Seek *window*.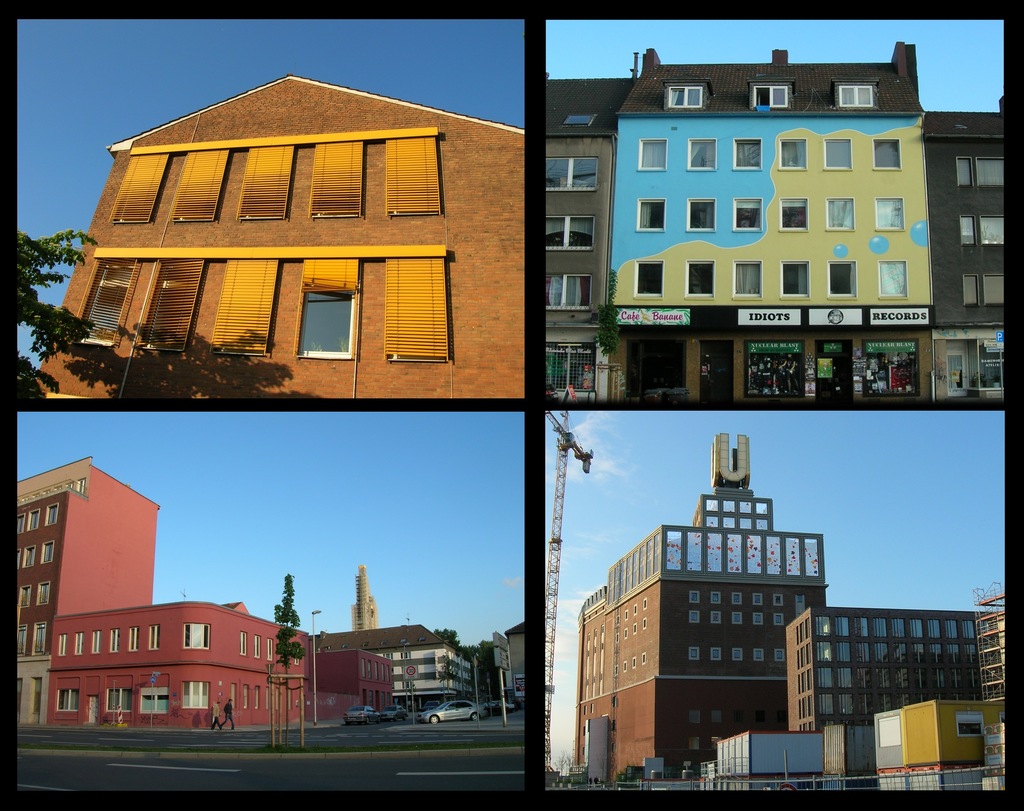
(826,256,857,301).
